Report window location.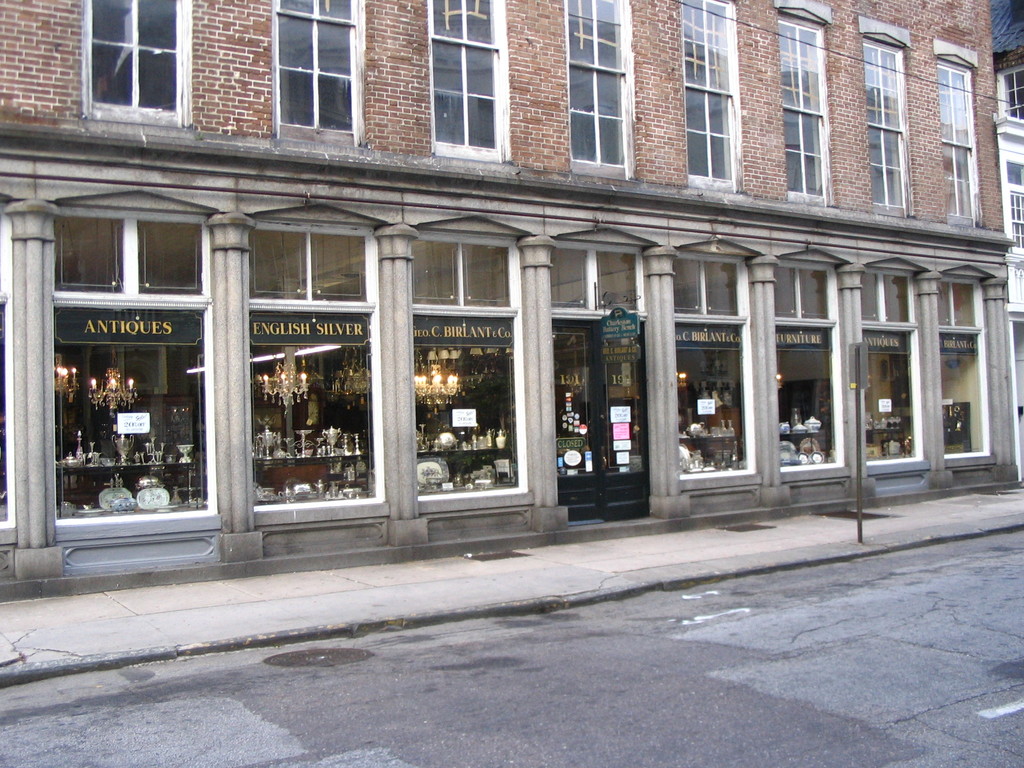
Report: [left=60, top=212, right=220, bottom=525].
